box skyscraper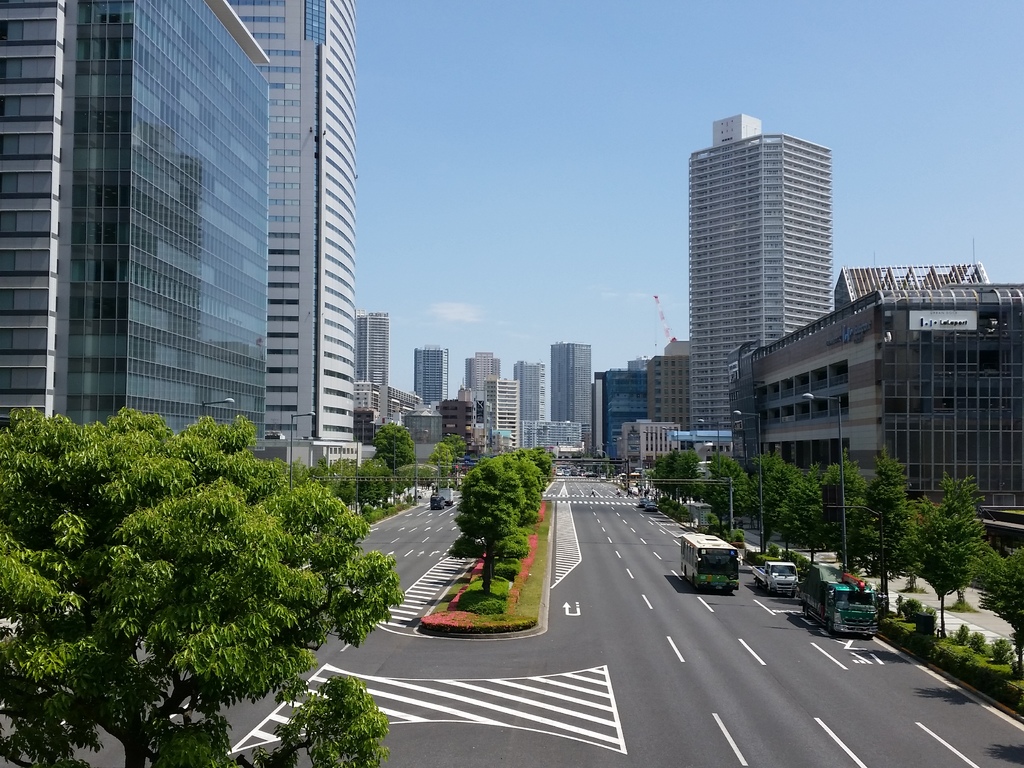
[x1=355, y1=307, x2=392, y2=423]
